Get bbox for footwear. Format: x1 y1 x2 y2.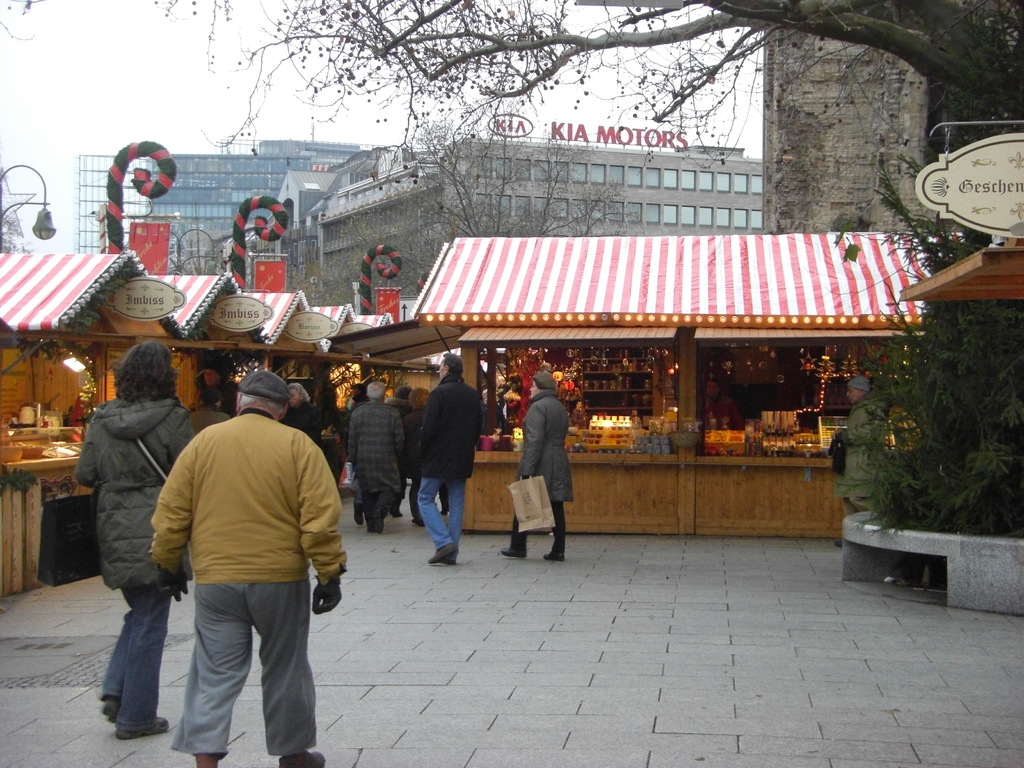
412 518 423 528.
